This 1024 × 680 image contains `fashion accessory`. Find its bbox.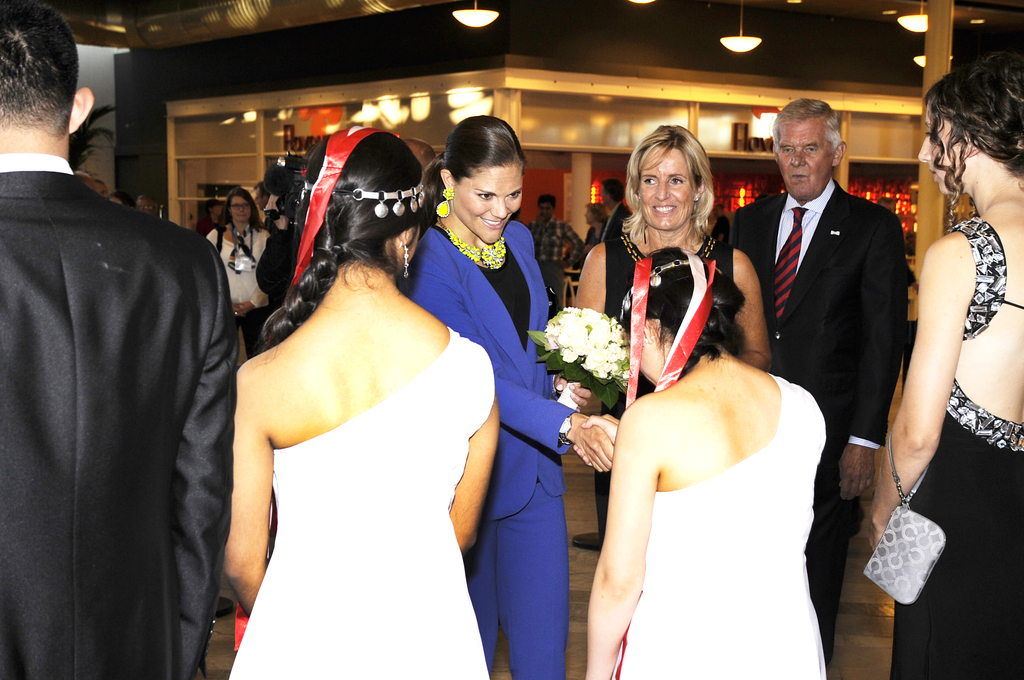
618/259/688/321.
